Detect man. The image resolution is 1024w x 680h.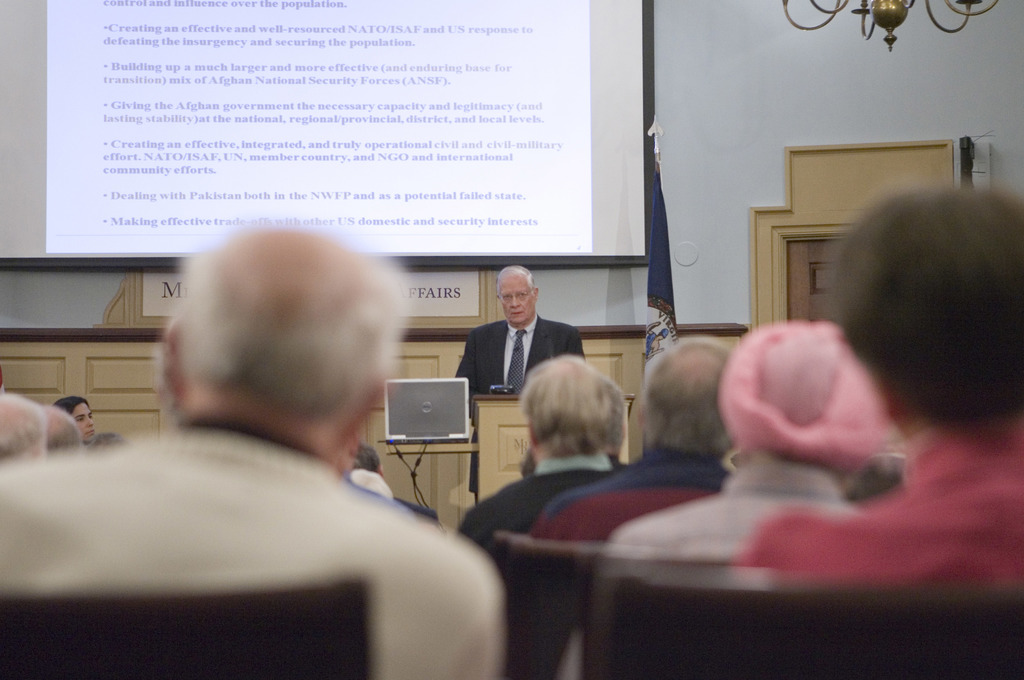
0 225 506 679.
